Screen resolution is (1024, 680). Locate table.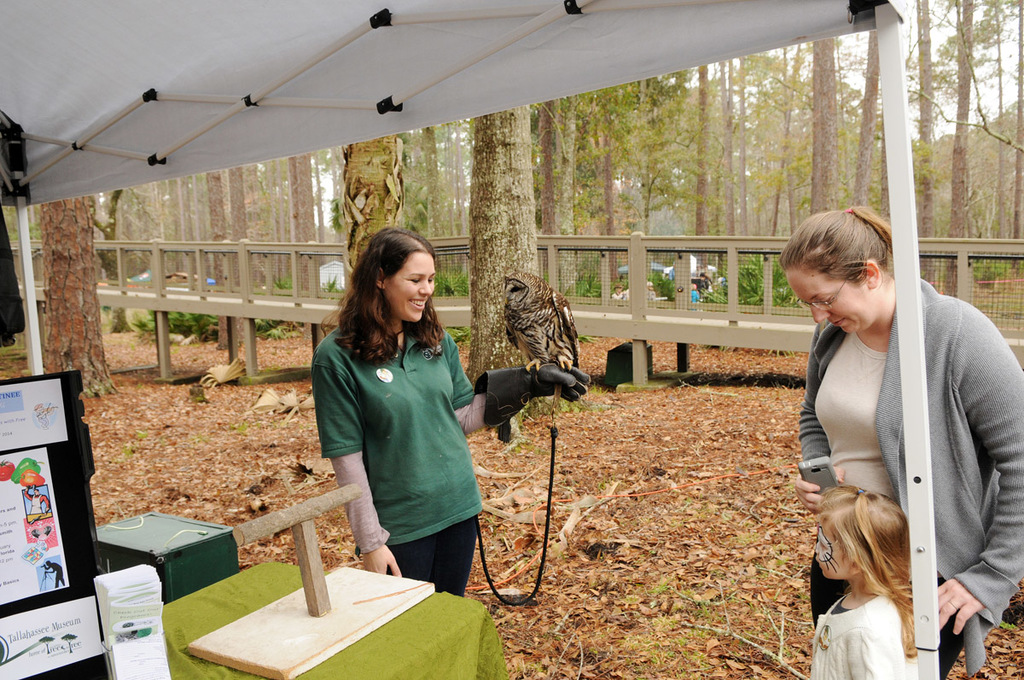
<box>153,551,517,673</box>.
